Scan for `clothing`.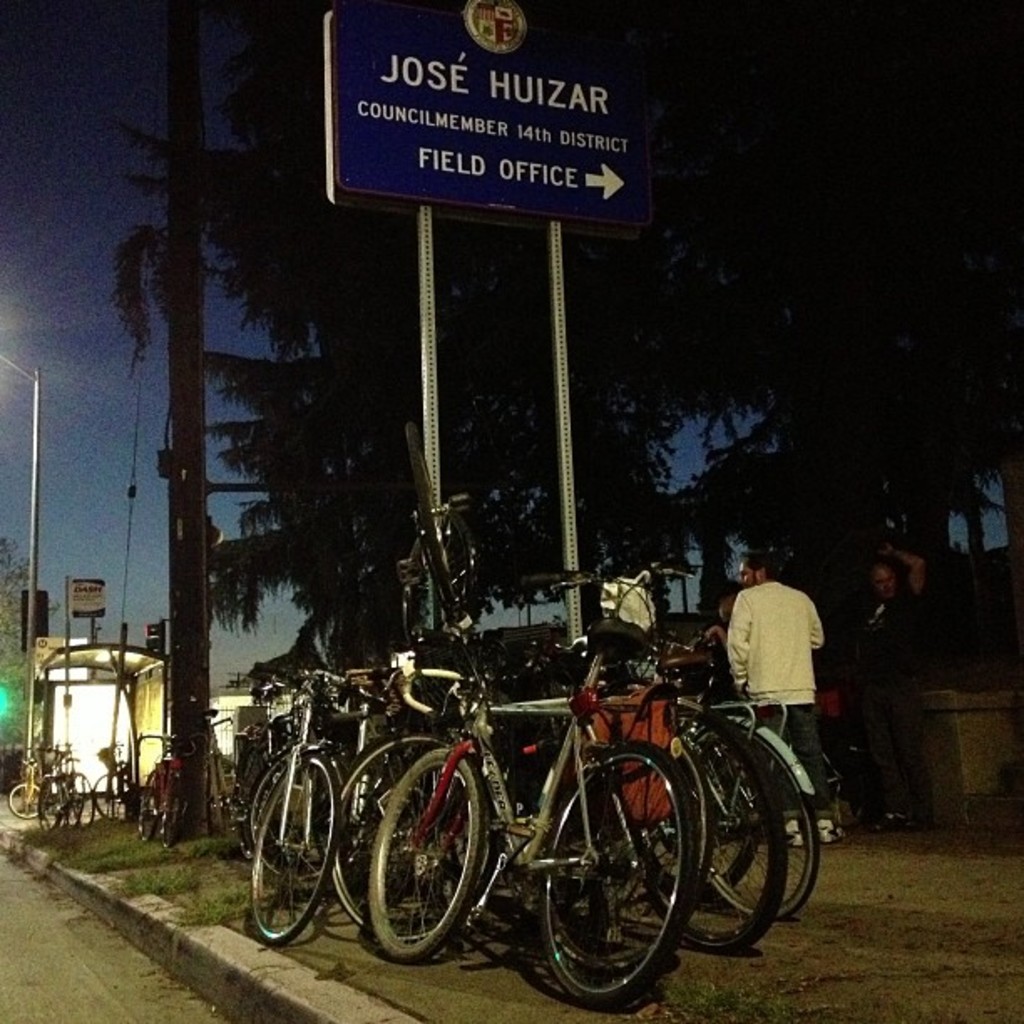
Scan result: 721/579/843/753.
